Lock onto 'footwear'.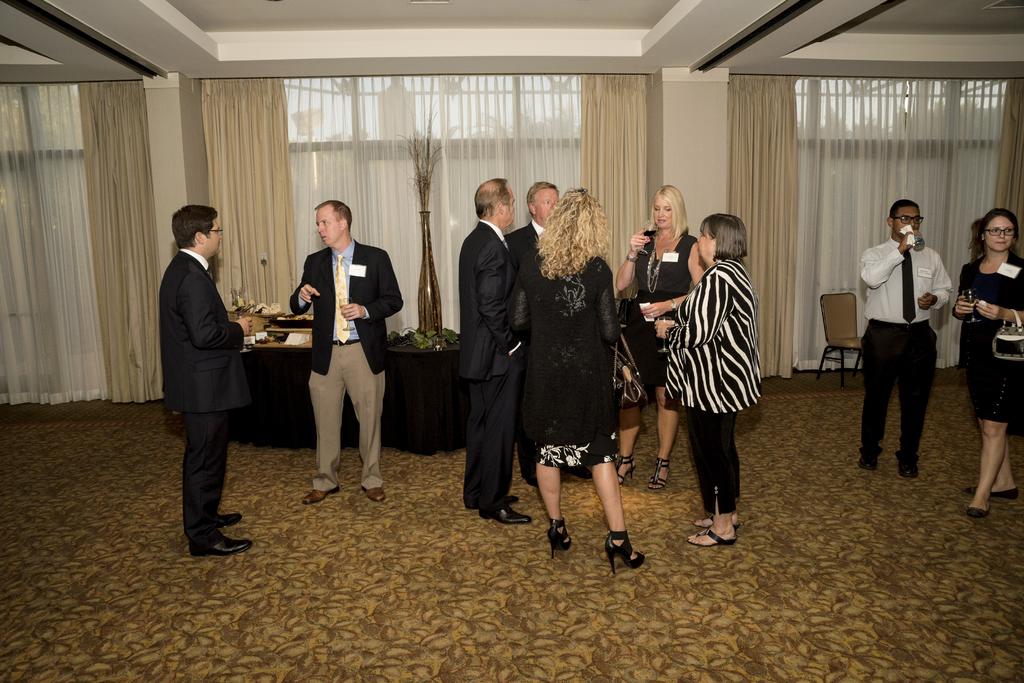
Locked: 303,485,341,504.
